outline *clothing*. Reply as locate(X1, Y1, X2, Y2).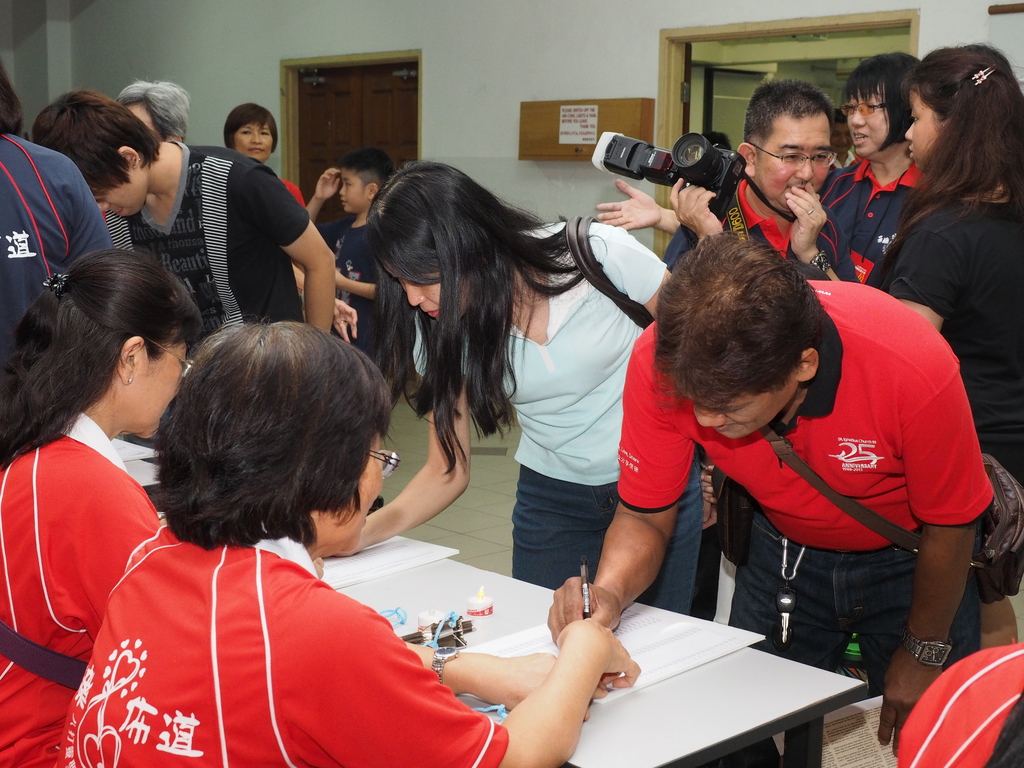
locate(0, 408, 164, 767).
